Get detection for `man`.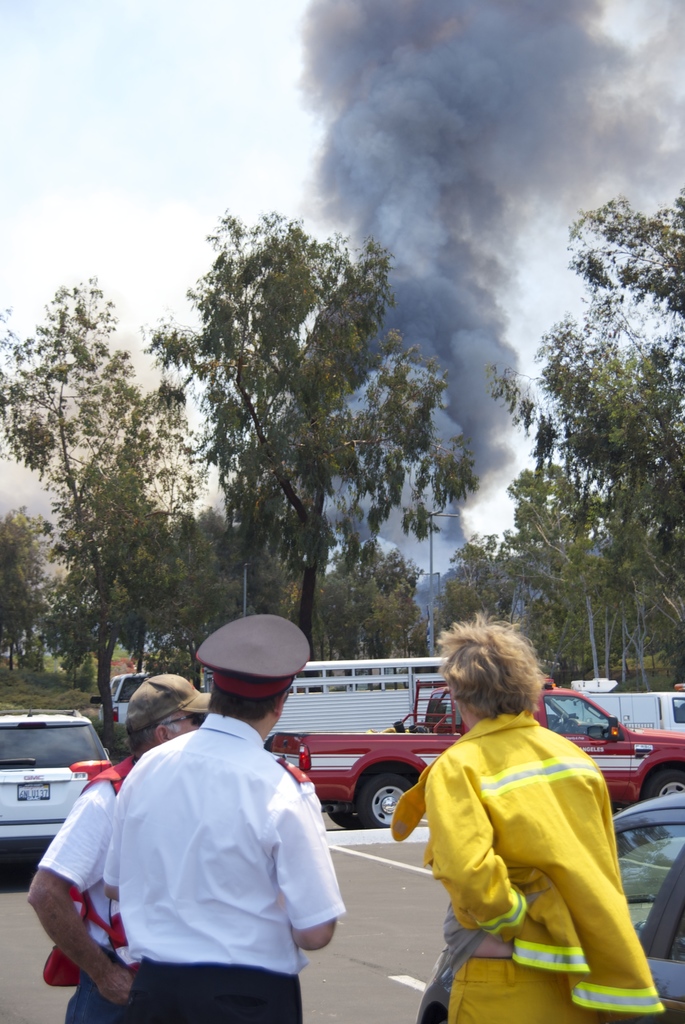
Detection: (397,608,664,1023).
